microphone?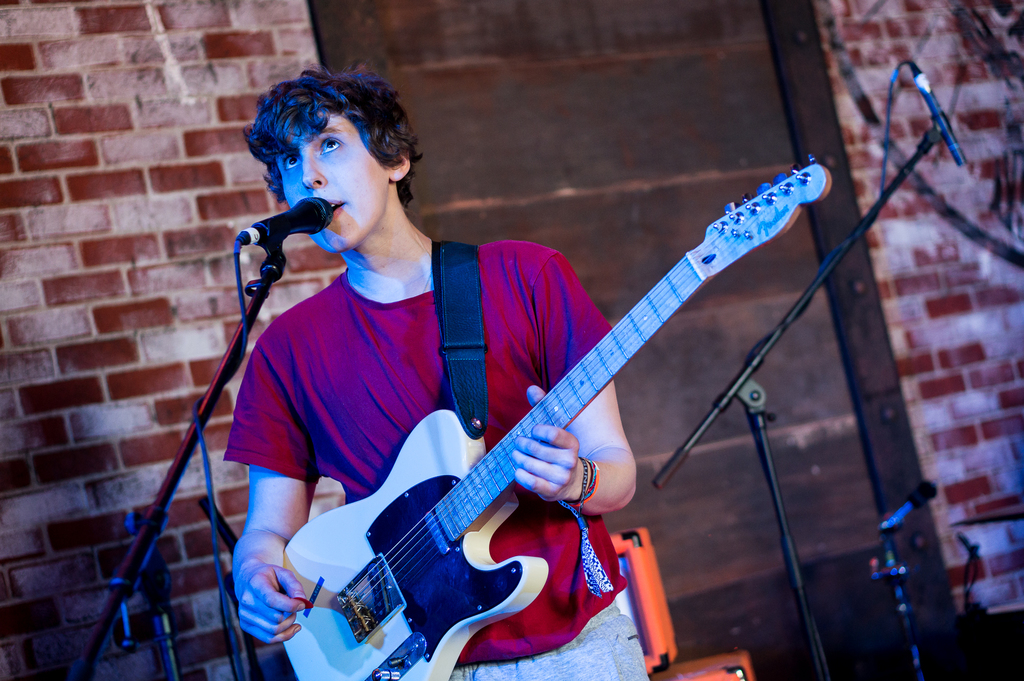
bbox=[874, 478, 936, 539]
